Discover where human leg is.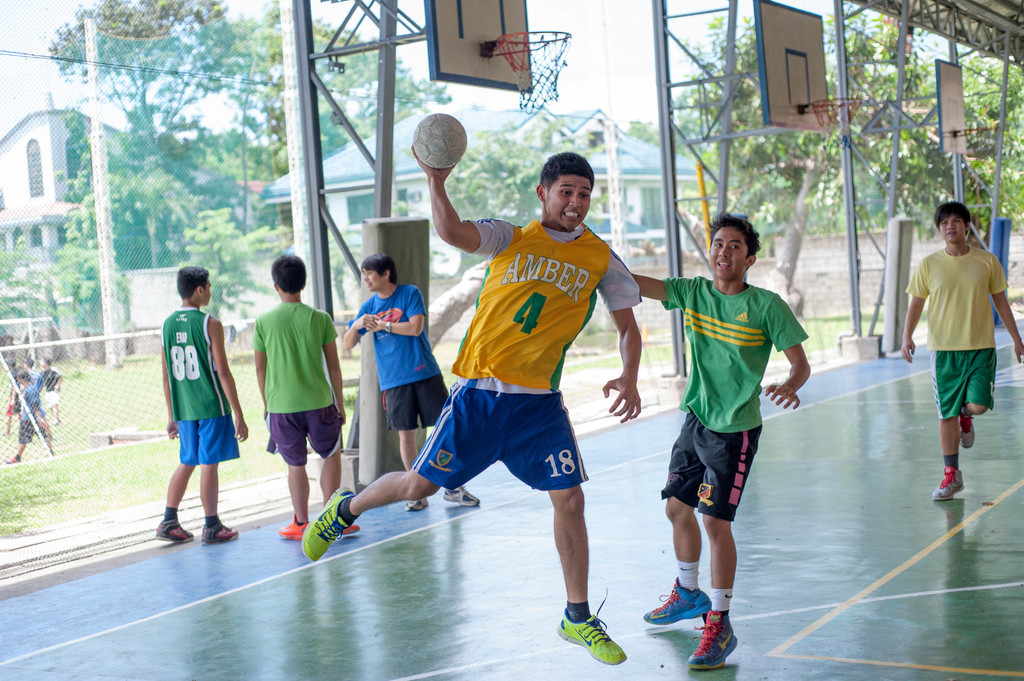
Discovered at box=[504, 381, 625, 665].
